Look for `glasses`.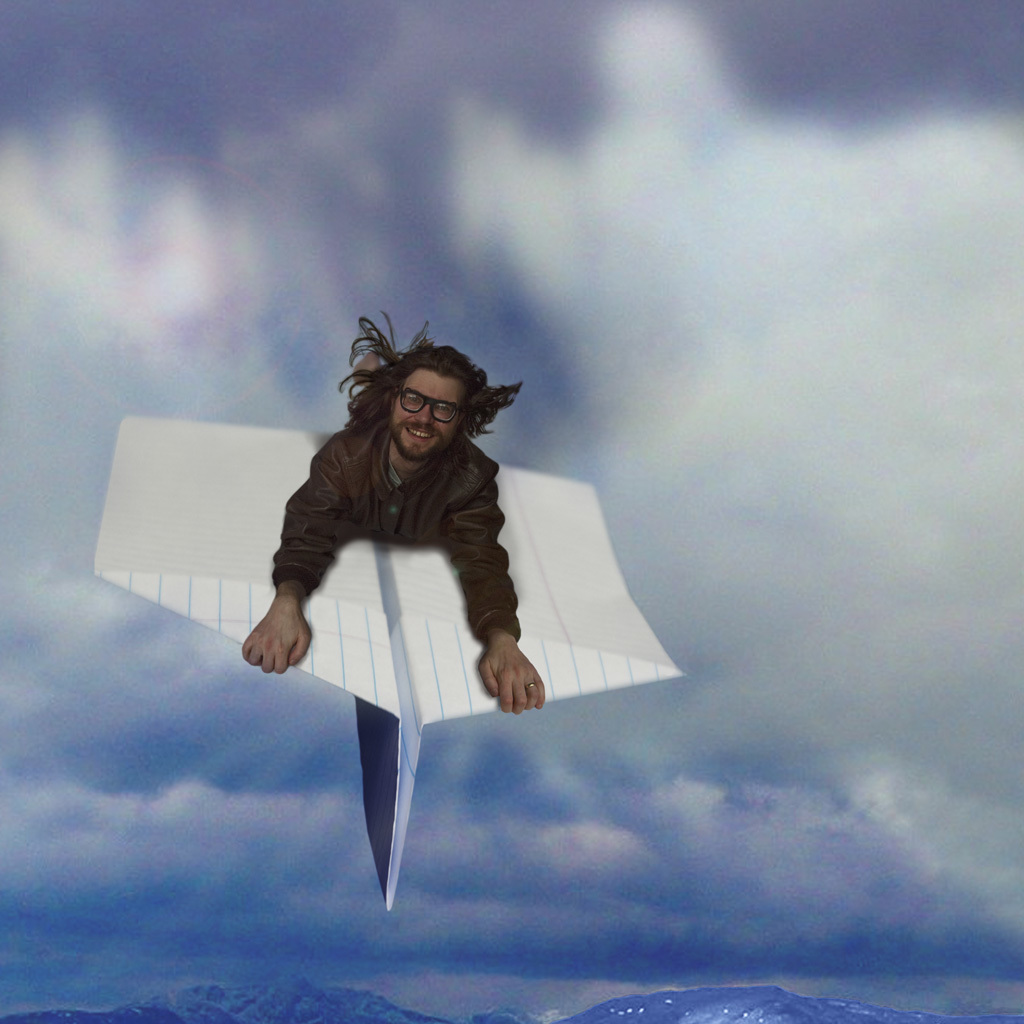
Found: 397,384,465,426.
